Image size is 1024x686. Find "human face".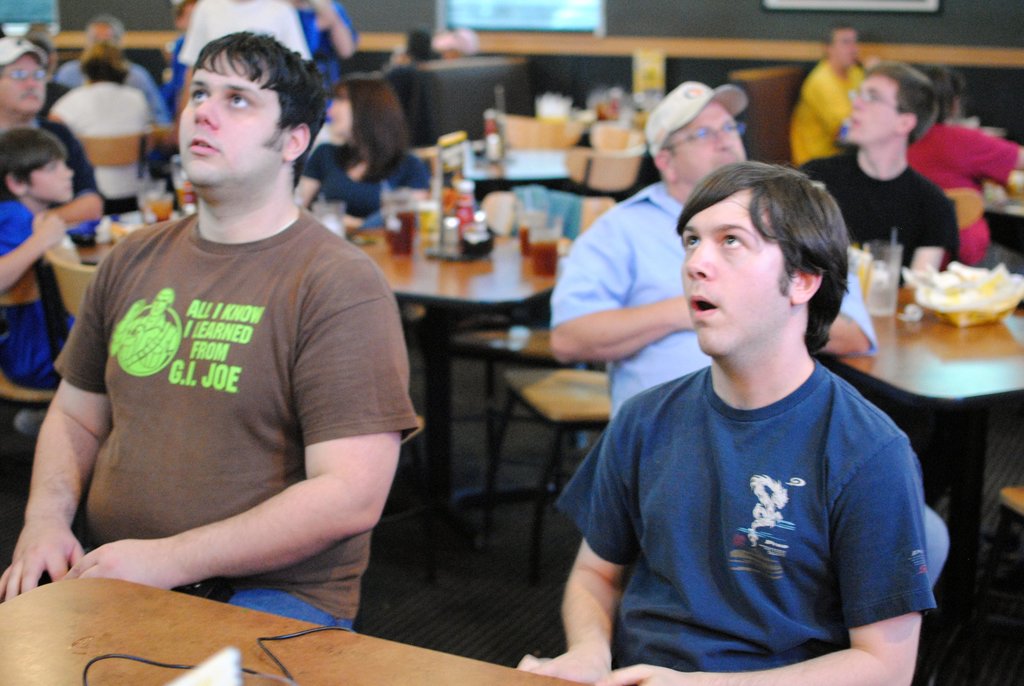
[832, 29, 857, 70].
